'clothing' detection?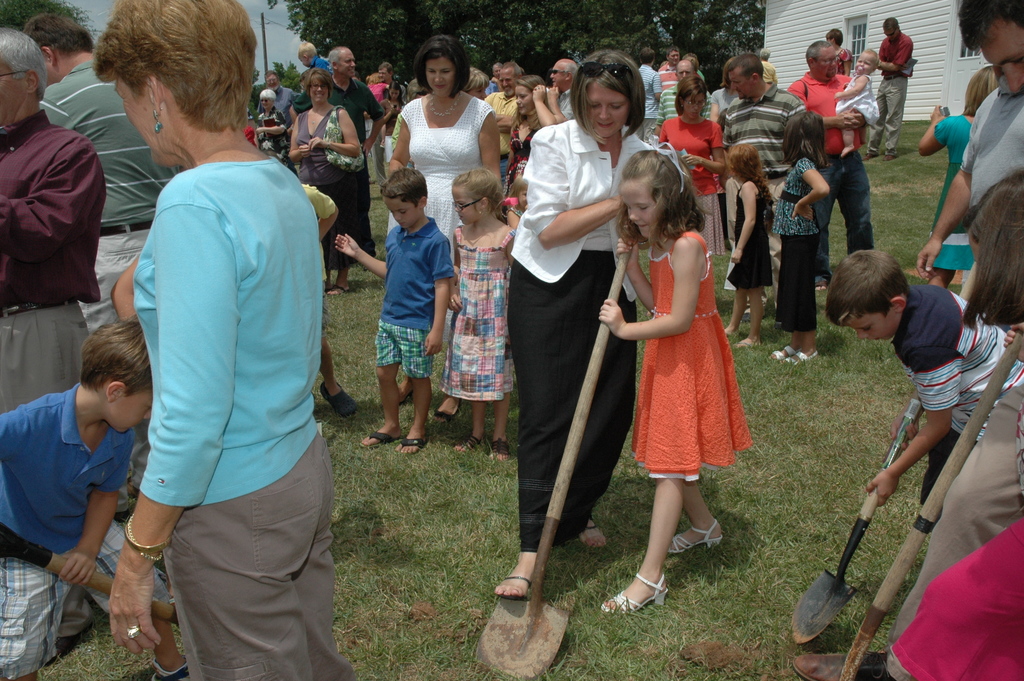
(892,381,1023,644)
